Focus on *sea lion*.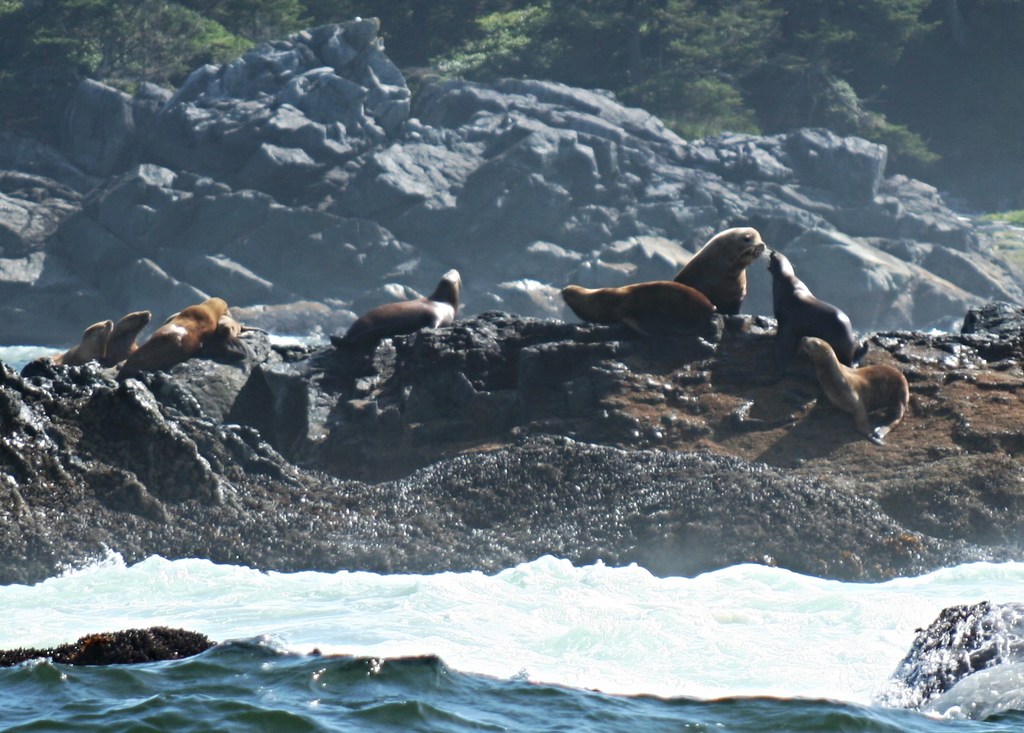
Focused at l=671, t=225, r=769, b=307.
